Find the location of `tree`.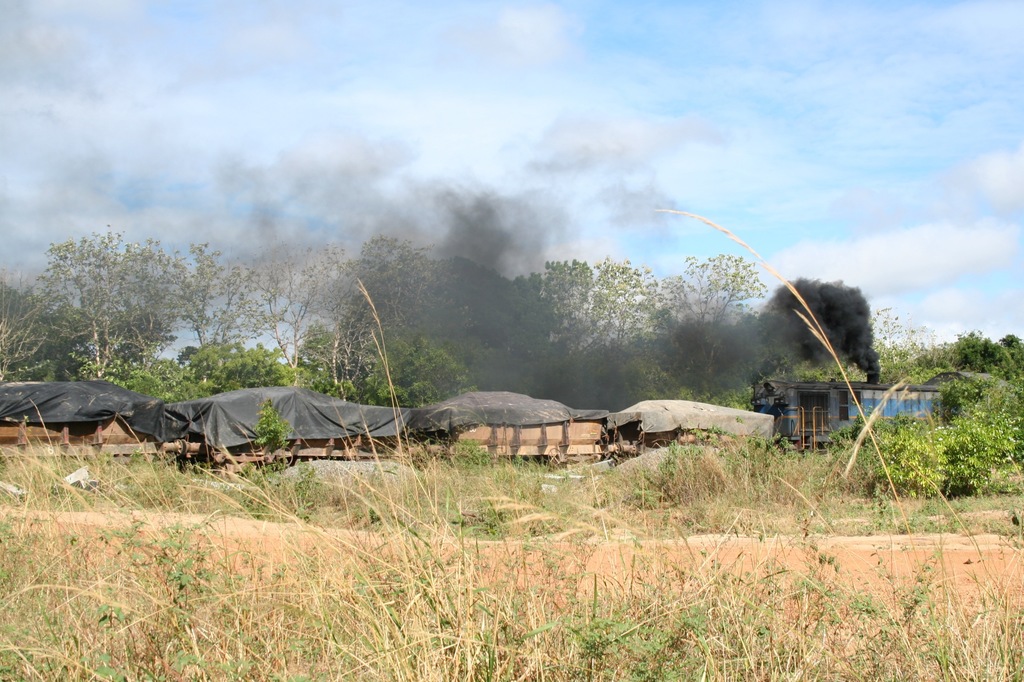
Location: box=[28, 215, 202, 385].
